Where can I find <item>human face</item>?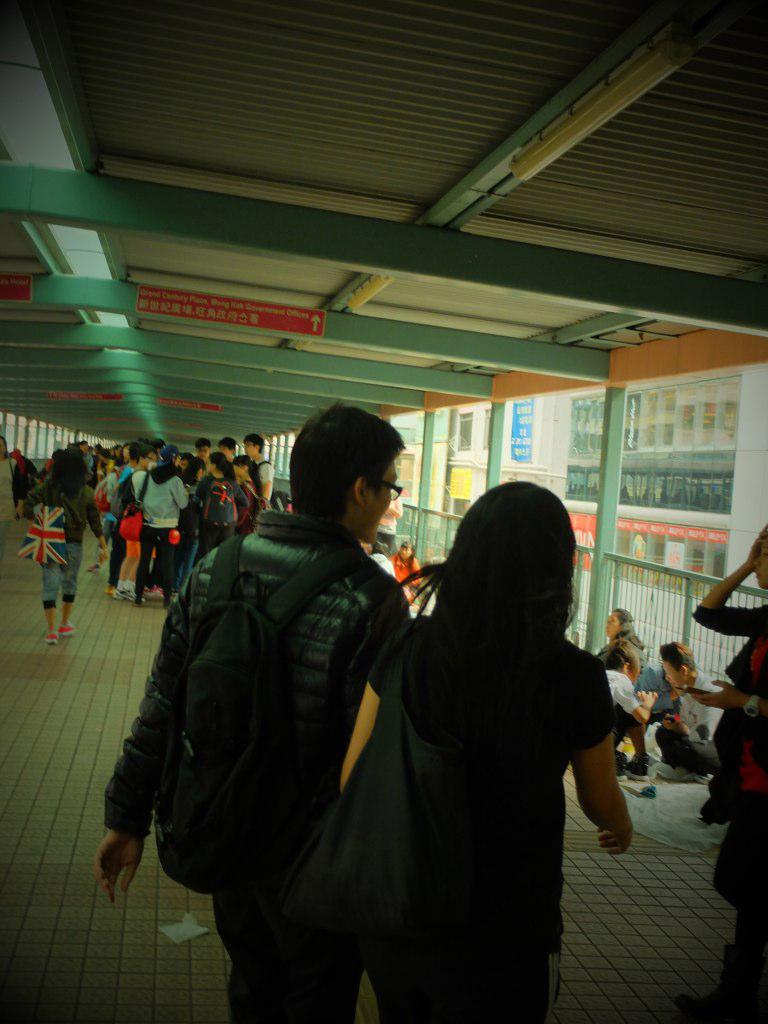
You can find it at x1=367, y1=459, x2=399, y2=542.
